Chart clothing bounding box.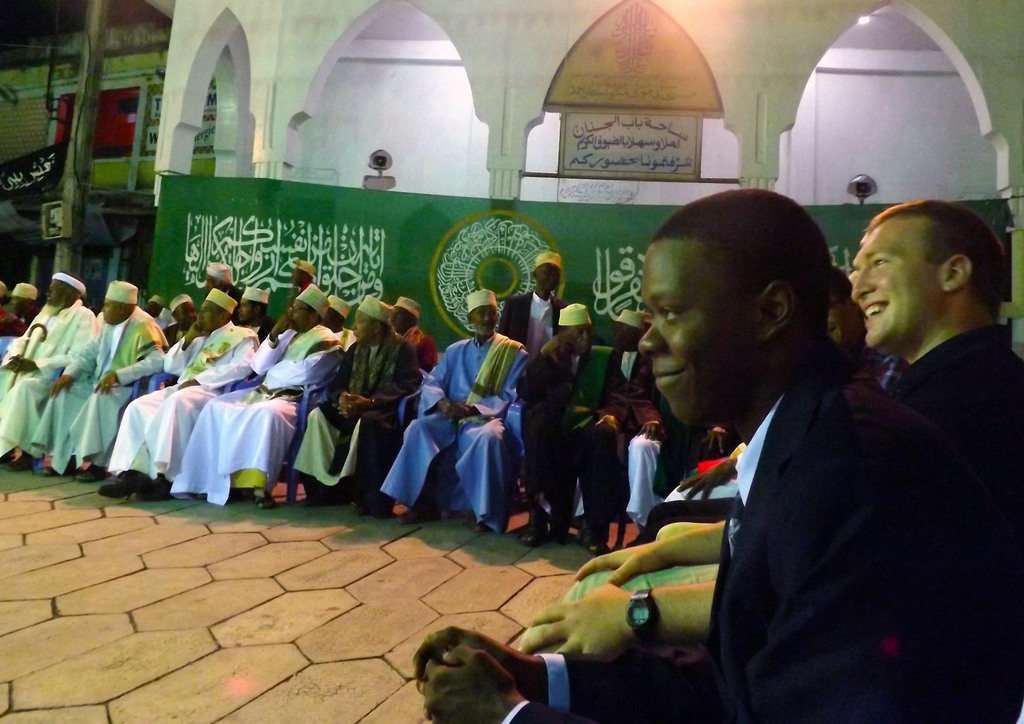
Charted: locate(488, 336, 983, 723).
